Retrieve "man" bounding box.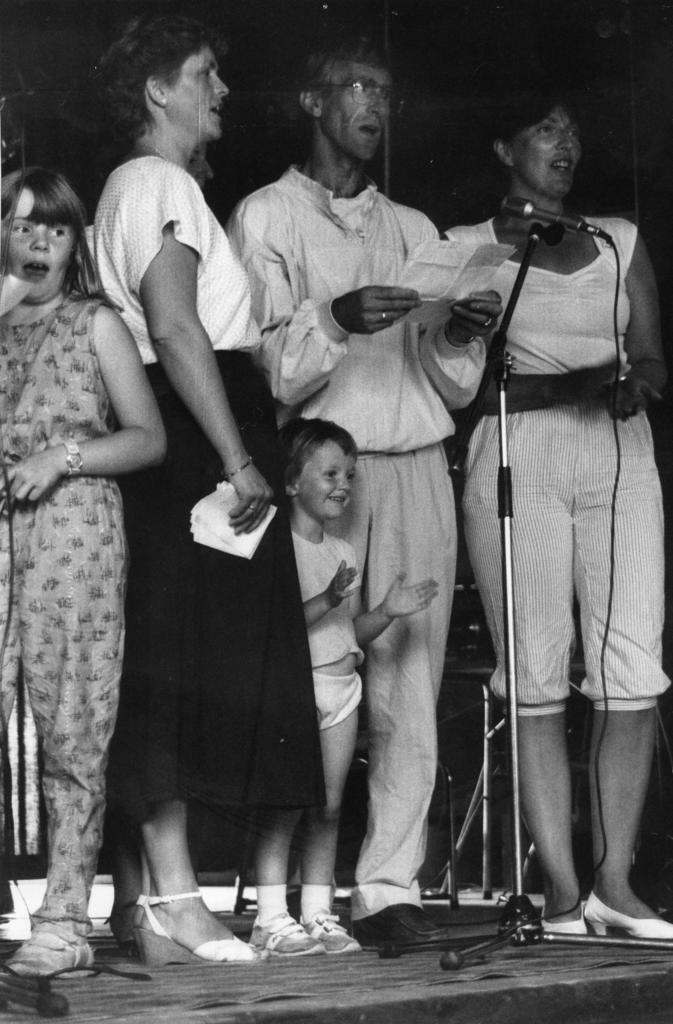
Bounding box: 237, 113, 524, 934.
